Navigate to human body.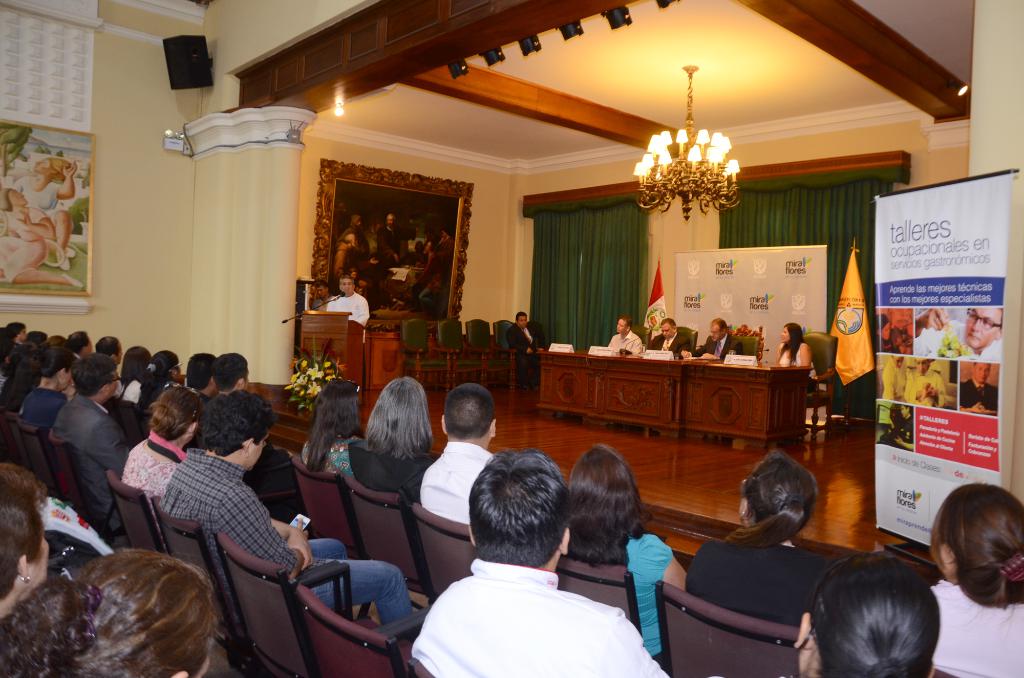
Navigation target: 564,446,682,657.
